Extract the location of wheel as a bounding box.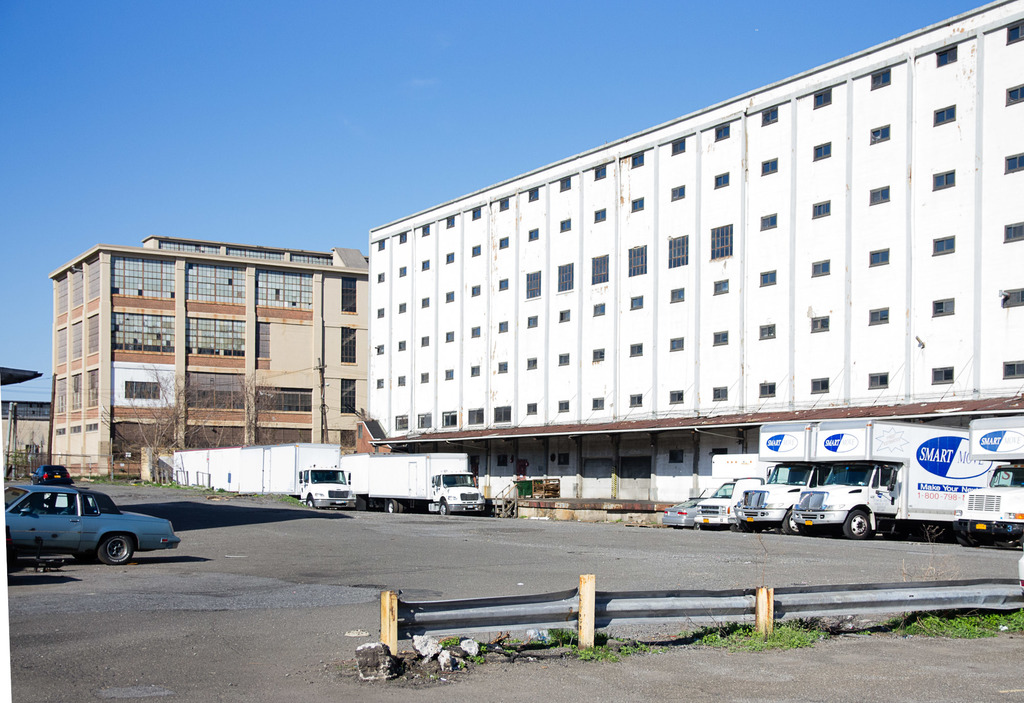
BBox(956, 531, 980, 549).
